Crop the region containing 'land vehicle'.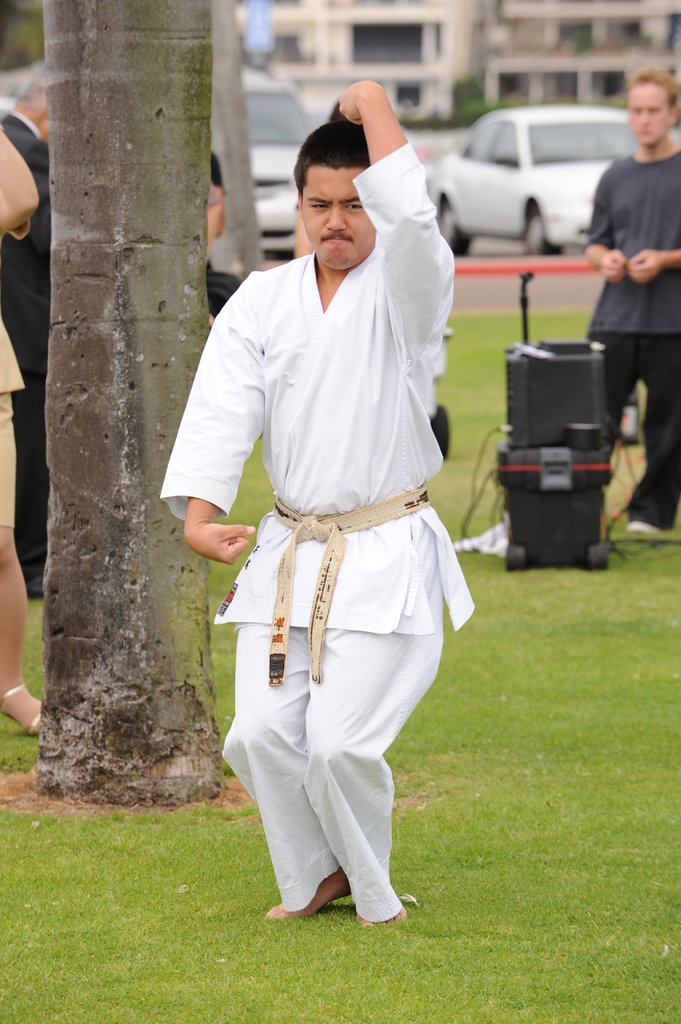
Crop region: {"x1": 238, "y1": 60, "x2": 312, "y2": 251}.
